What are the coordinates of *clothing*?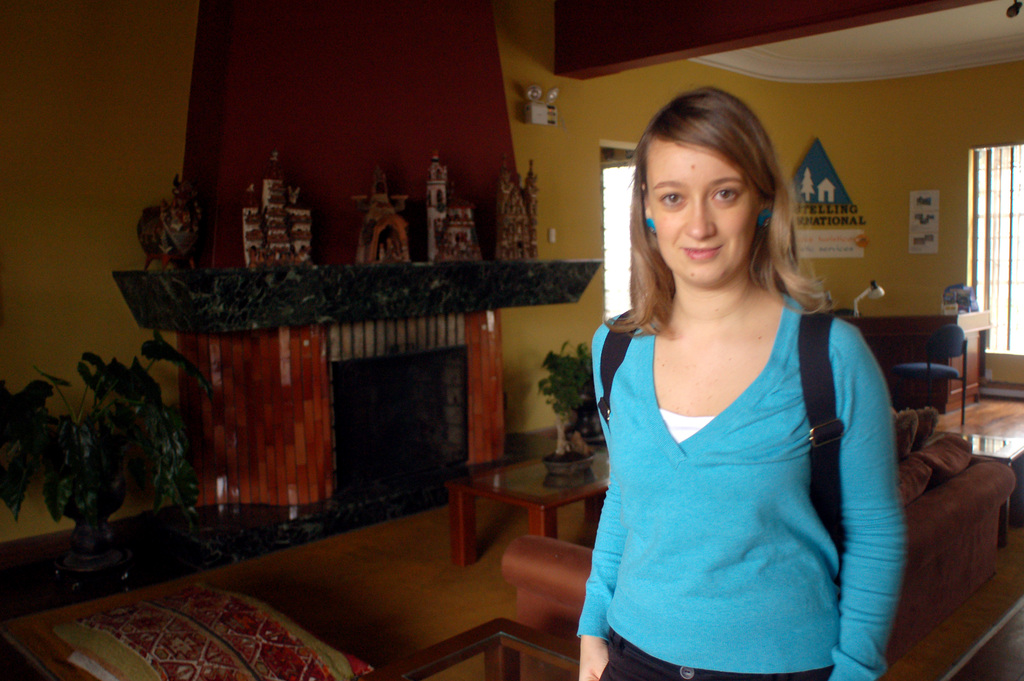
{"left": 572, "top": 293, "right": 906, "bottom": 680}.
